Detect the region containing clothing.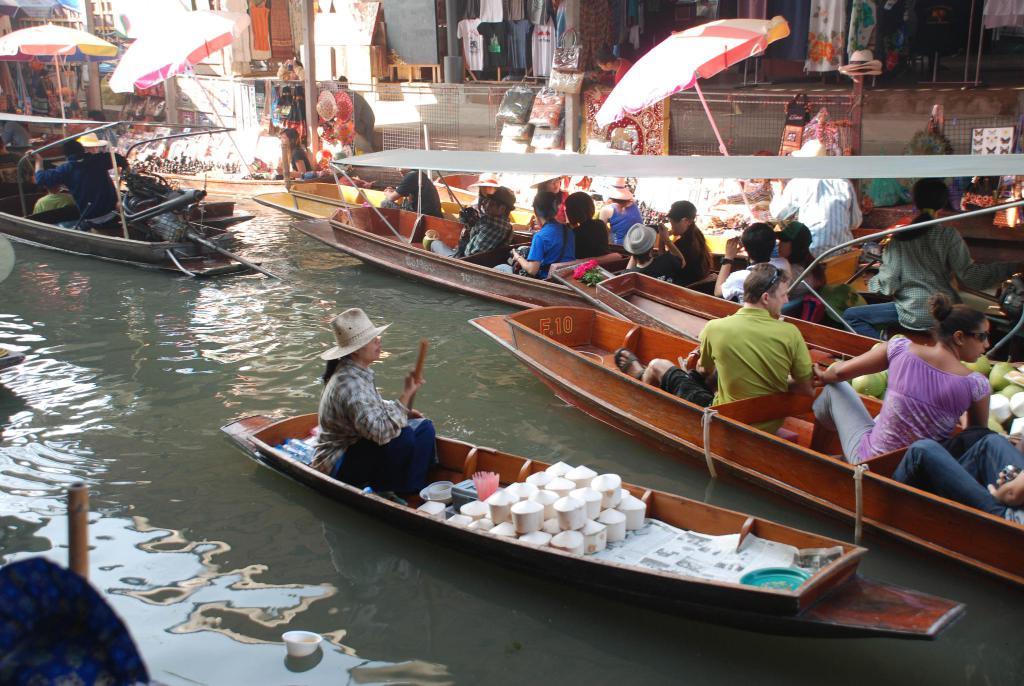
570,218,621,260.
